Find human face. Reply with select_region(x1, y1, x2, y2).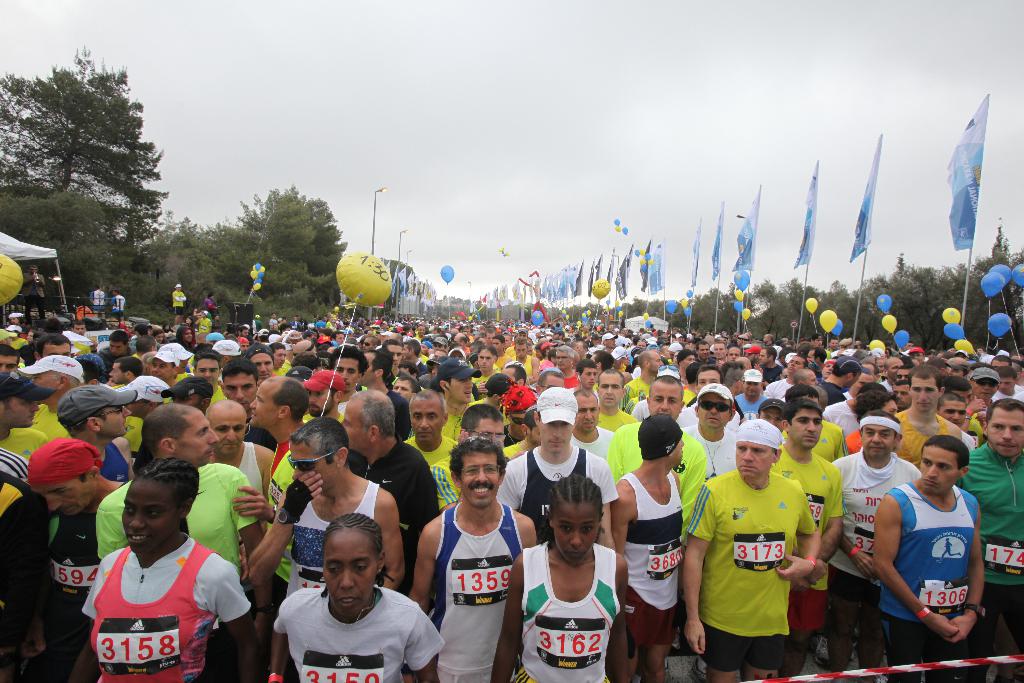
select_region(1, 392, 40, 425).
